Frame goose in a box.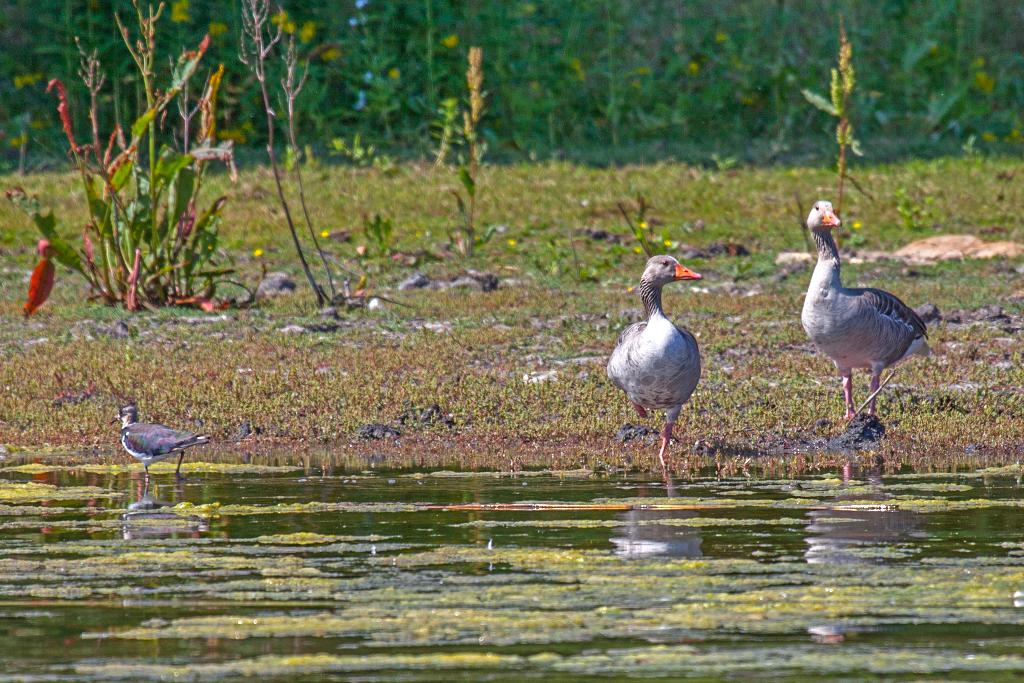
<bbox>607, 253, 703, 468</bbox>.
